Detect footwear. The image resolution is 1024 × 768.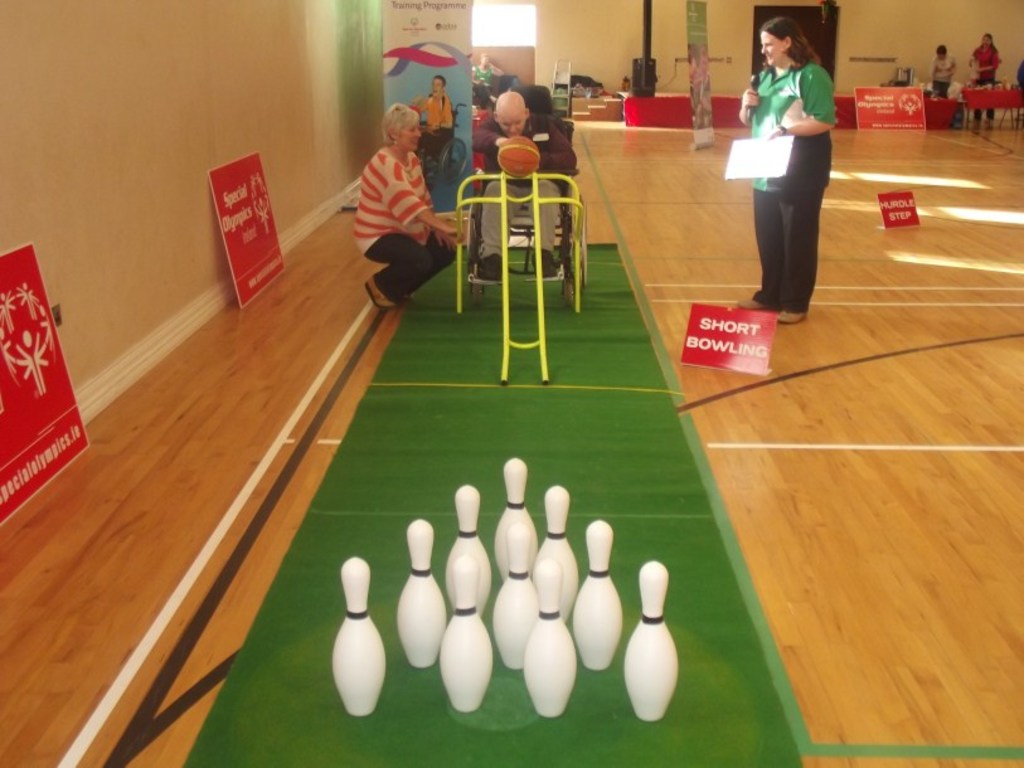
(739,292,762,310).
